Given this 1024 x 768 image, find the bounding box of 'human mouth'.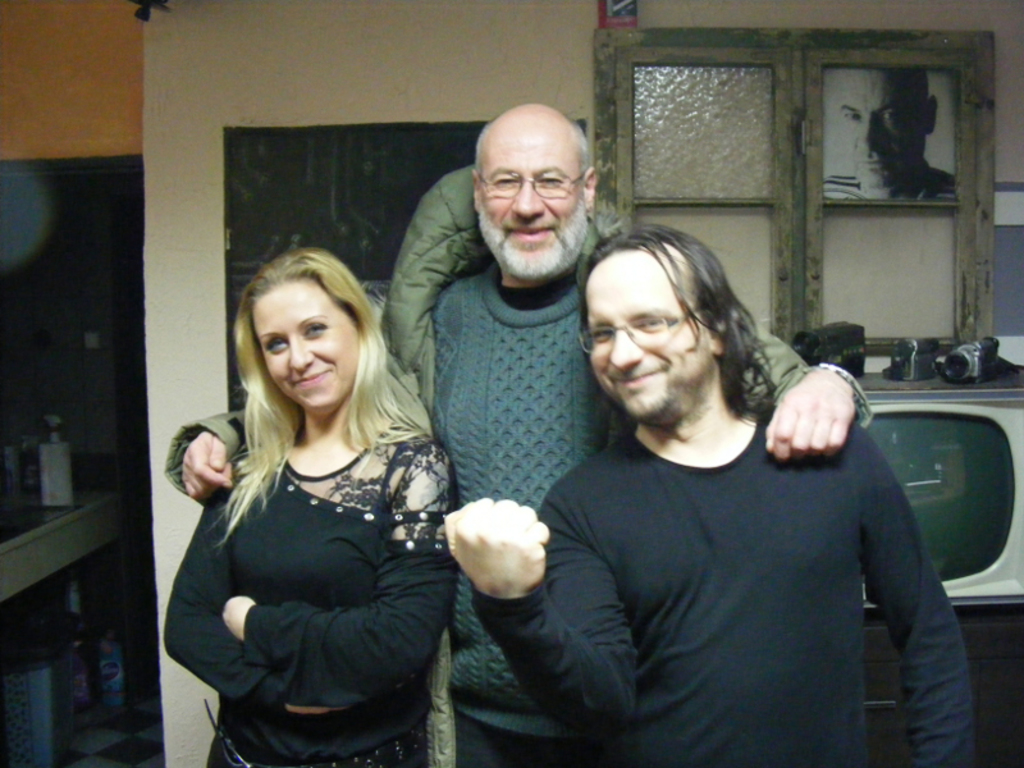
l=507, t=225, r=552, b=239.
